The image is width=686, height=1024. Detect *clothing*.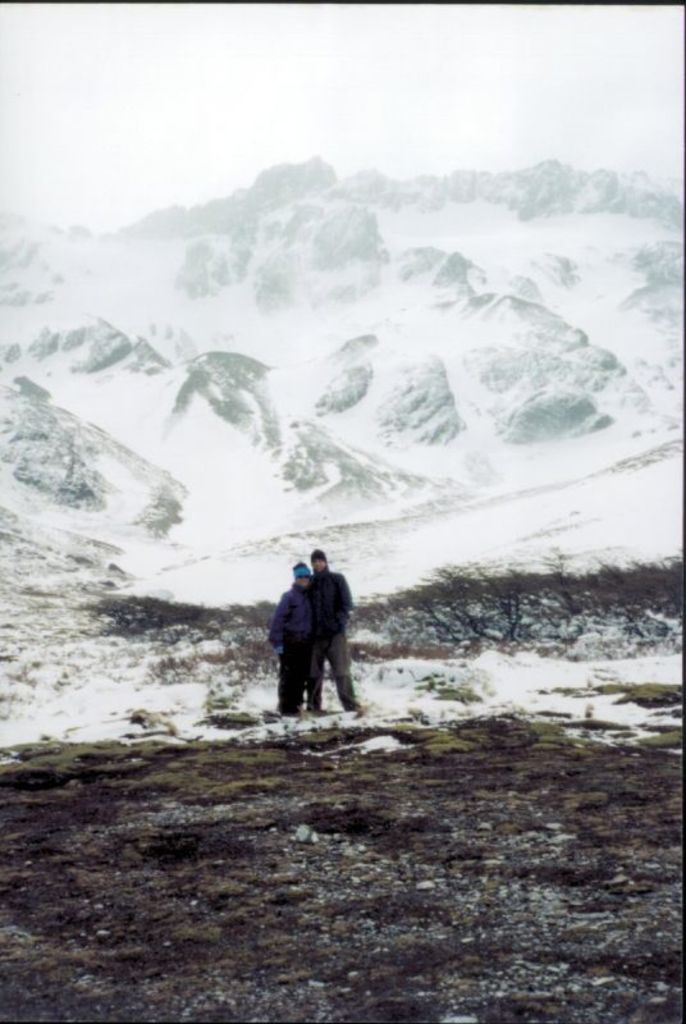
Detection: [left=308, top=564, right=356, bottom=710].
